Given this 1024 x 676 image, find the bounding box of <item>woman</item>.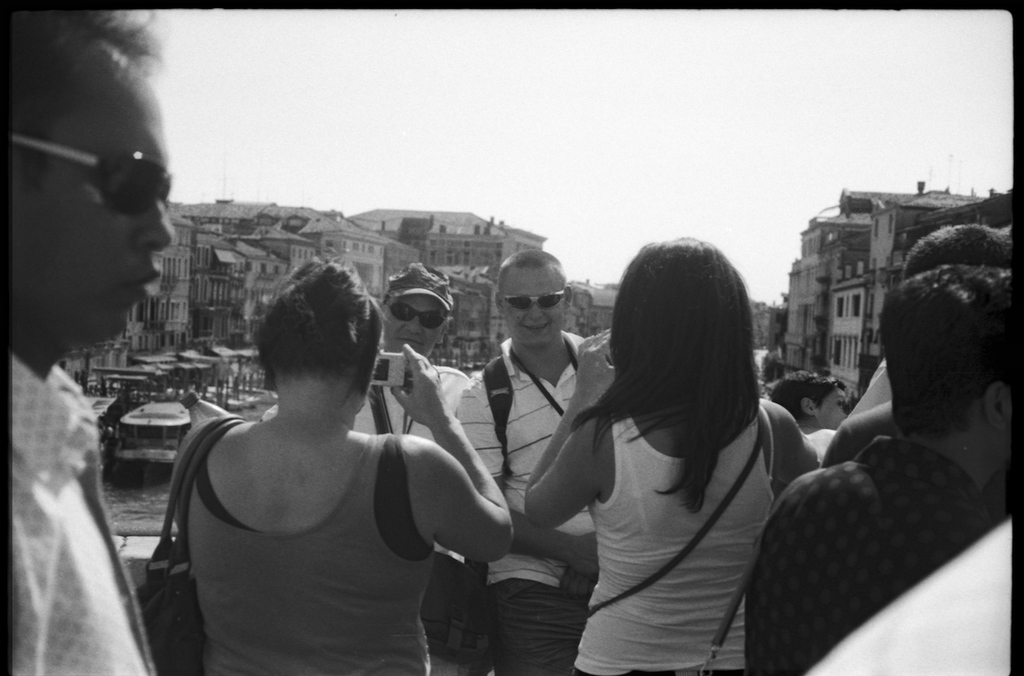
165 272 515 675.
